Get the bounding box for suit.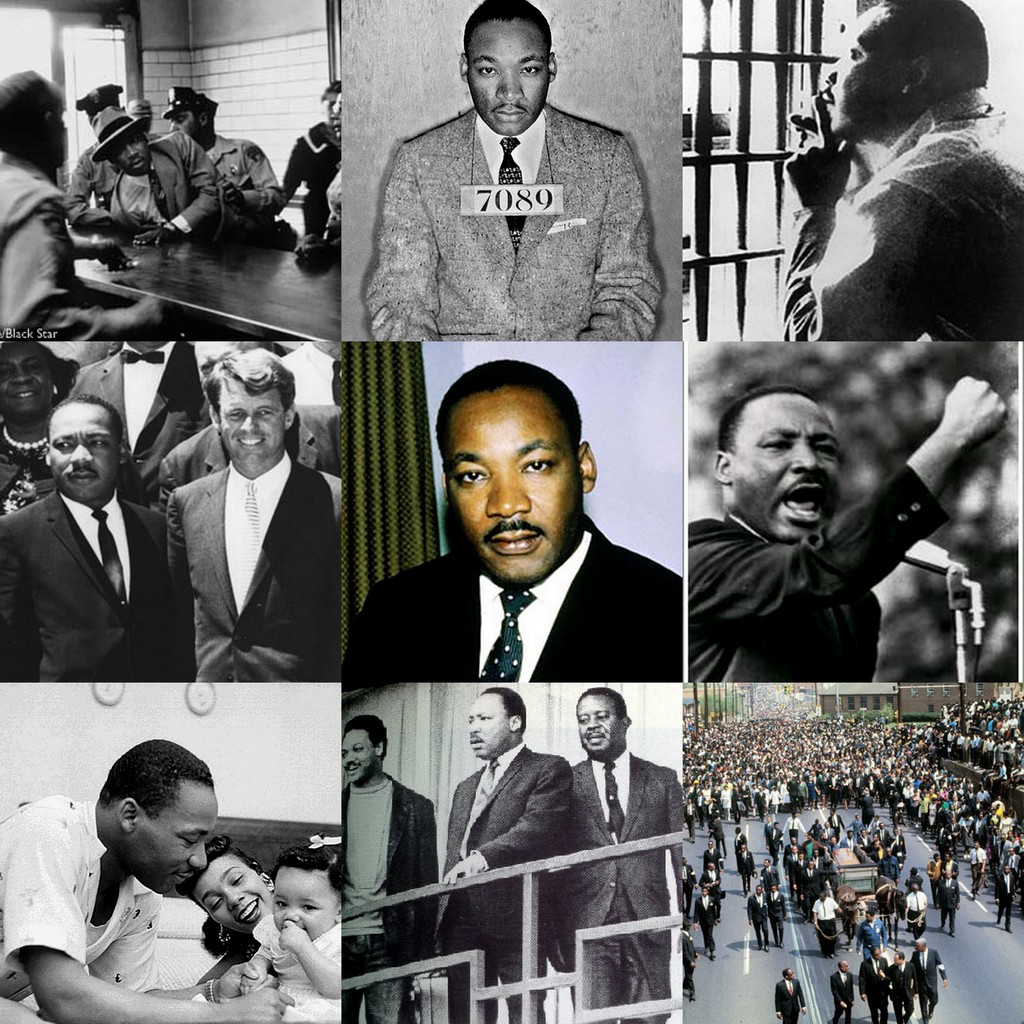
785 780 795 803.
